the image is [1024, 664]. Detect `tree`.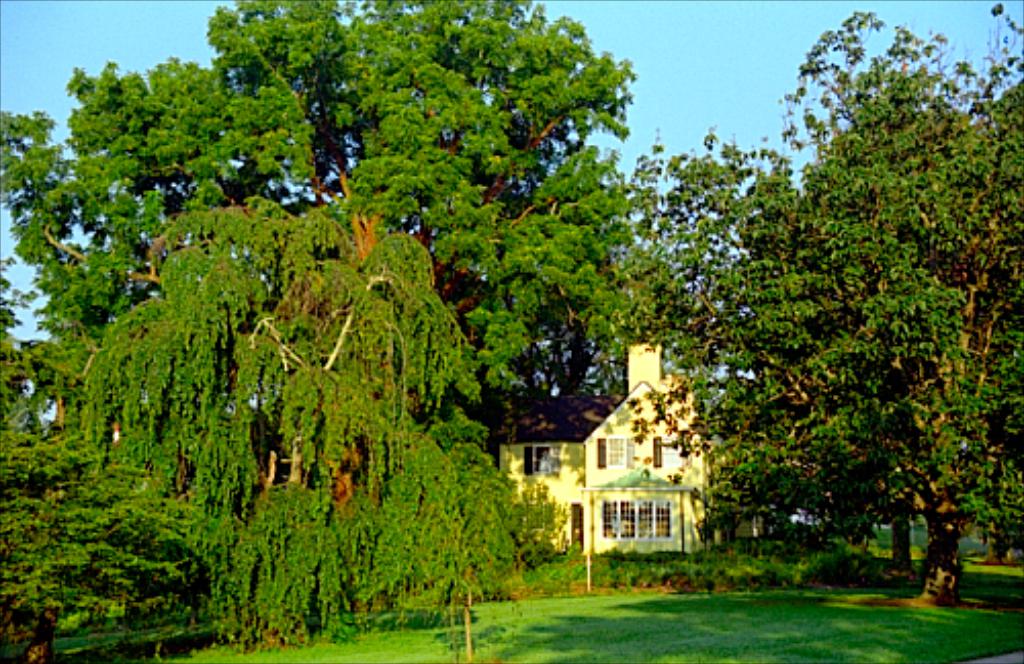
Detection: bbox=[643, 0, 1022, 611].
